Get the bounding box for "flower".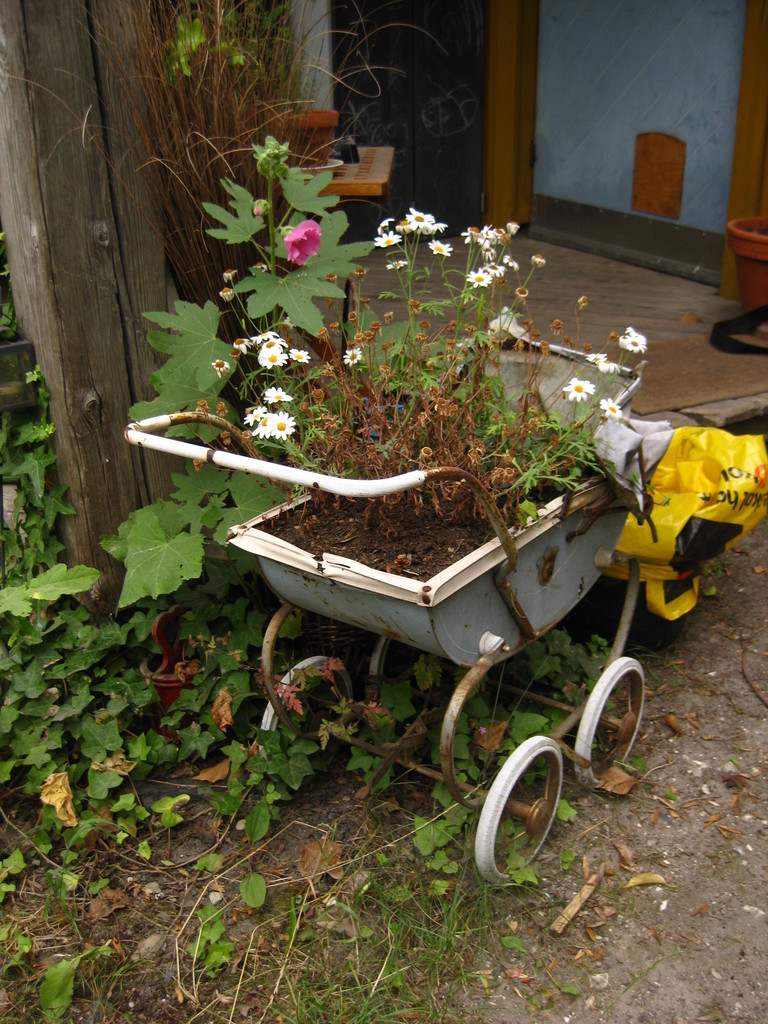
x1=480 y1=727 x2=485 y2=734.
